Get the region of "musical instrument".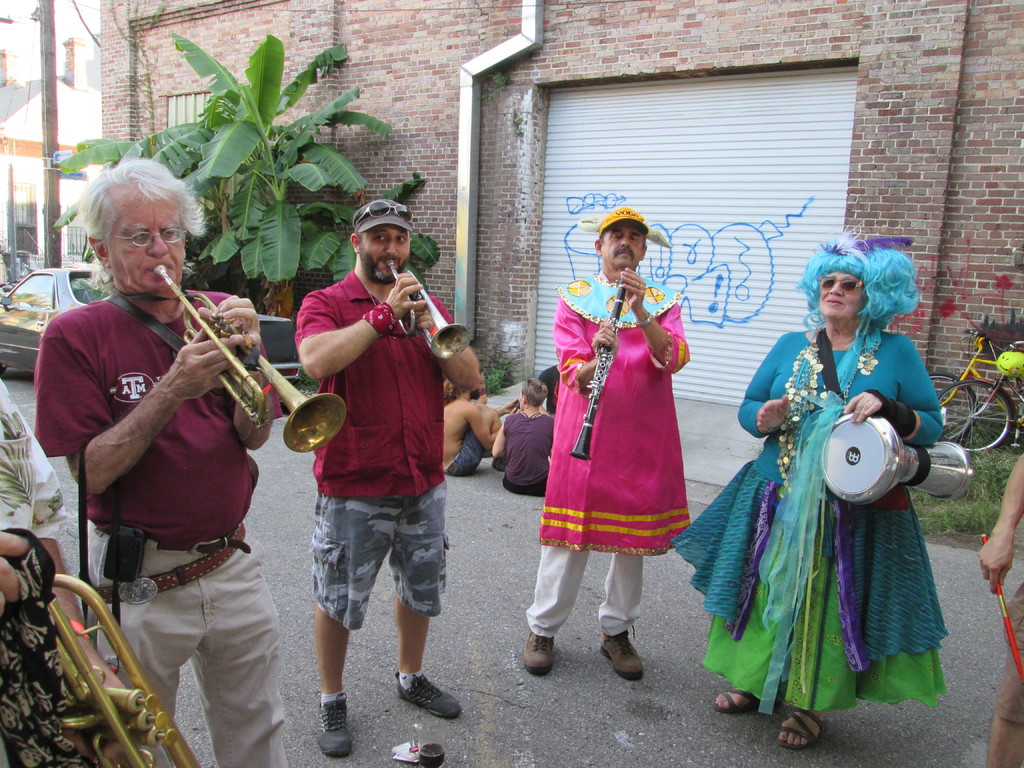
bbox=[383, 257, 474, 356].
